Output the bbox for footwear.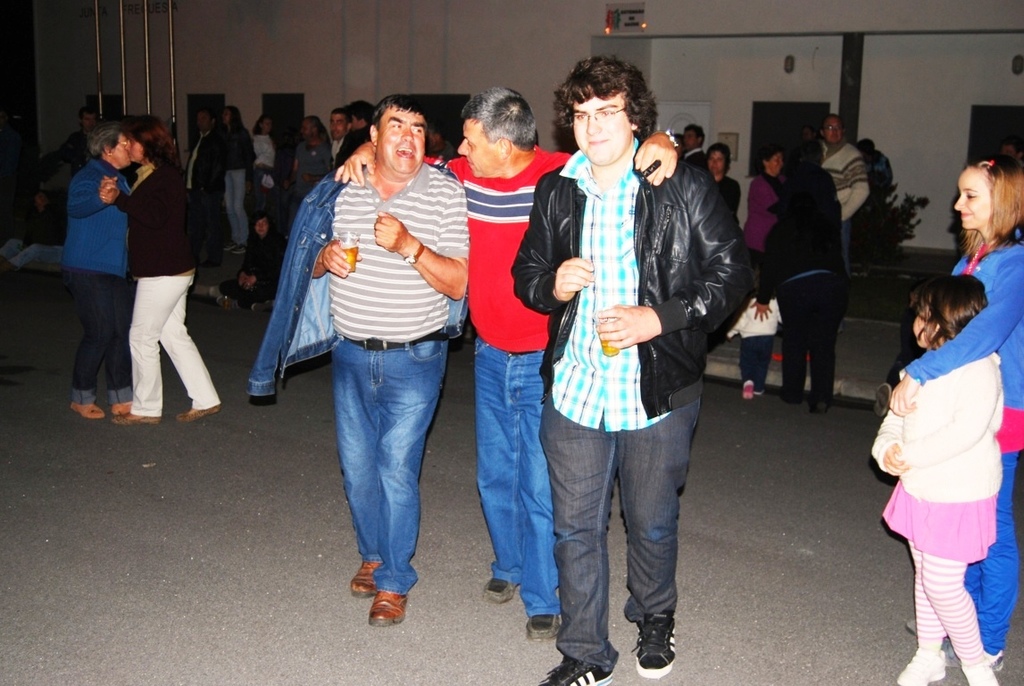
bbox(525, 611, 561, 640).
